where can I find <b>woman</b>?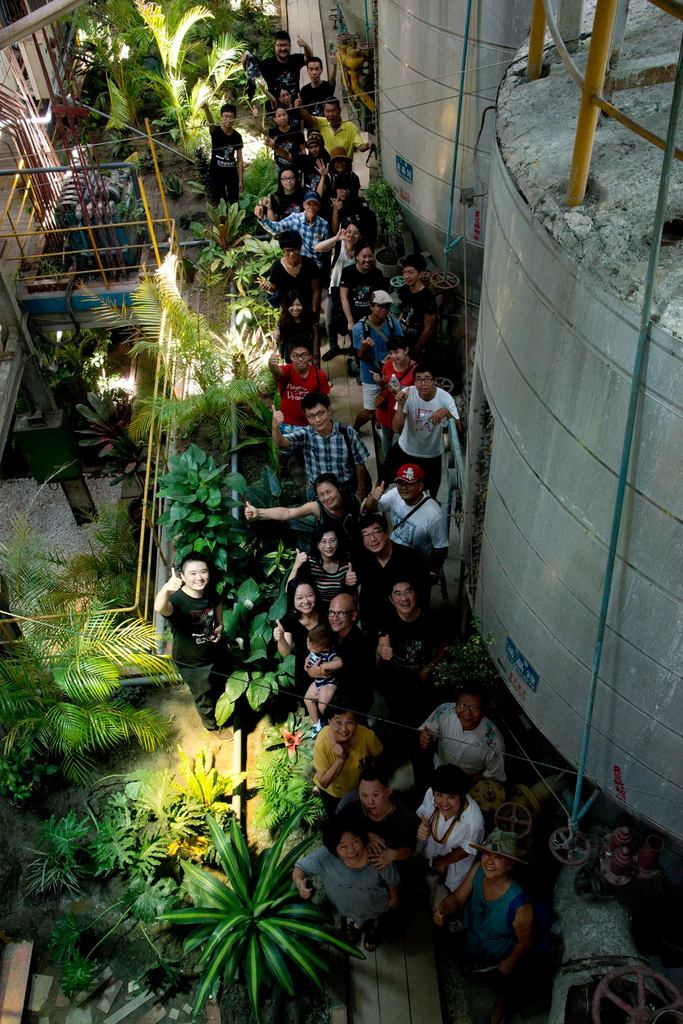
You can find it at (239,499,362,536).
